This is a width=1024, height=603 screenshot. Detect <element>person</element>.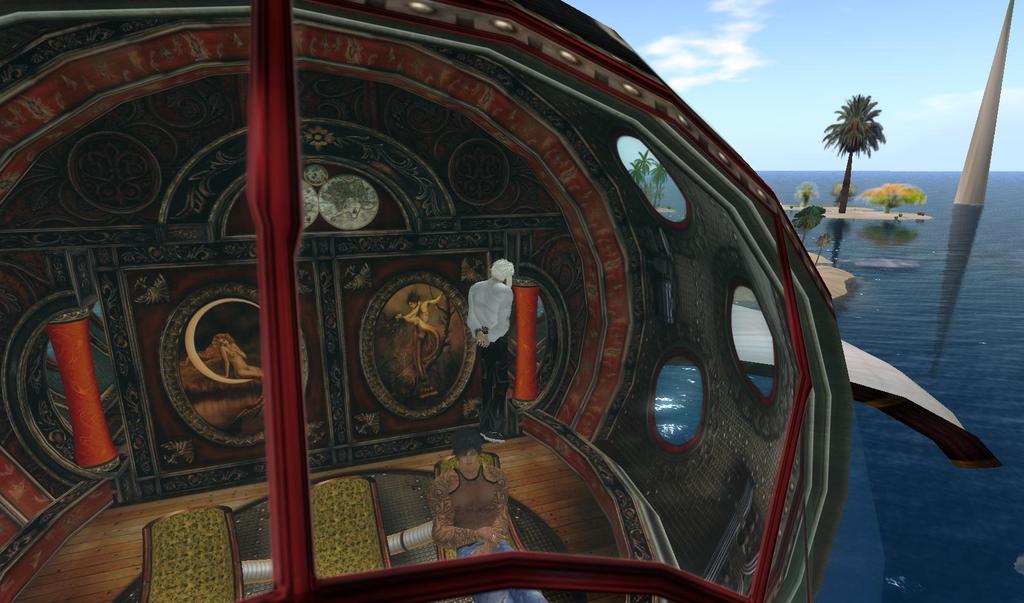
x1=424, y1=427, x2=514, y2=572.
